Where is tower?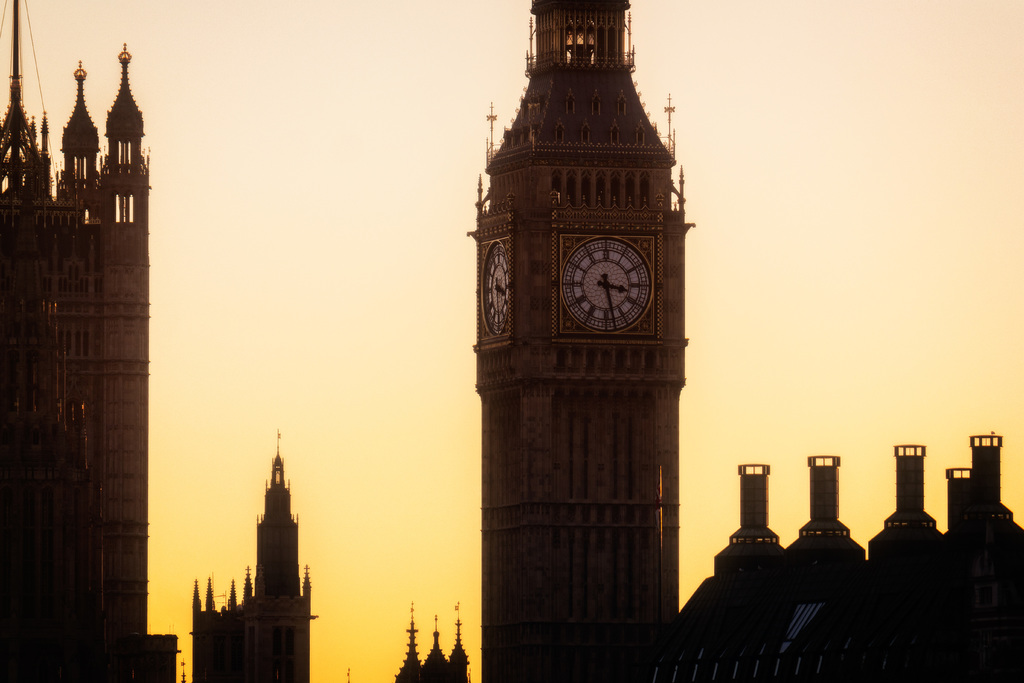
box(0, 12, 156, 682).
